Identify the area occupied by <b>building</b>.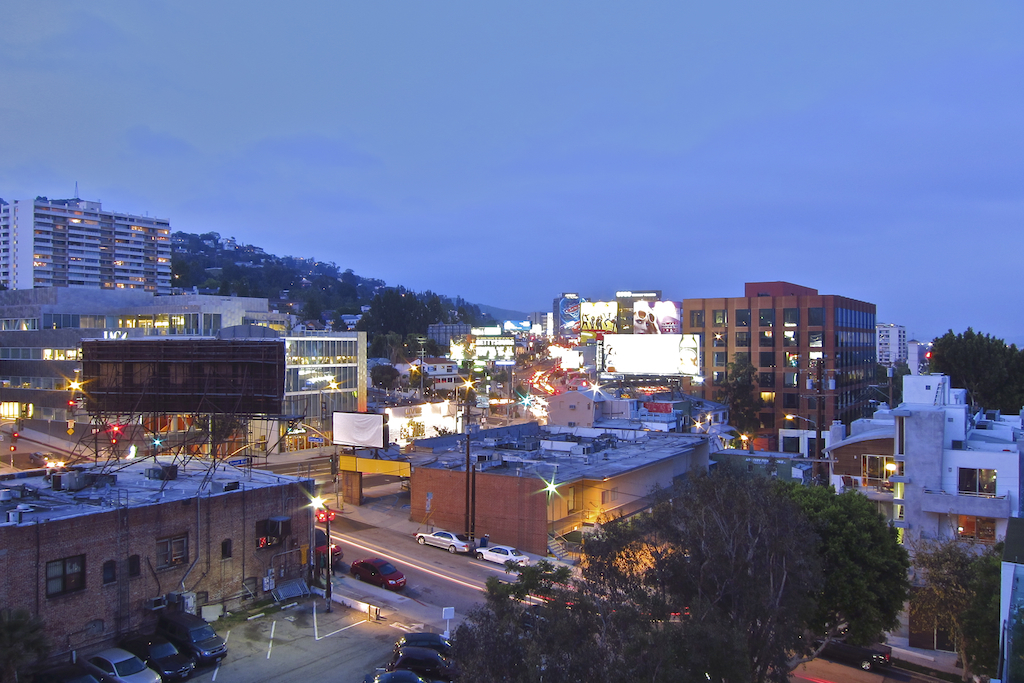
Area: 685,279,877,431.
